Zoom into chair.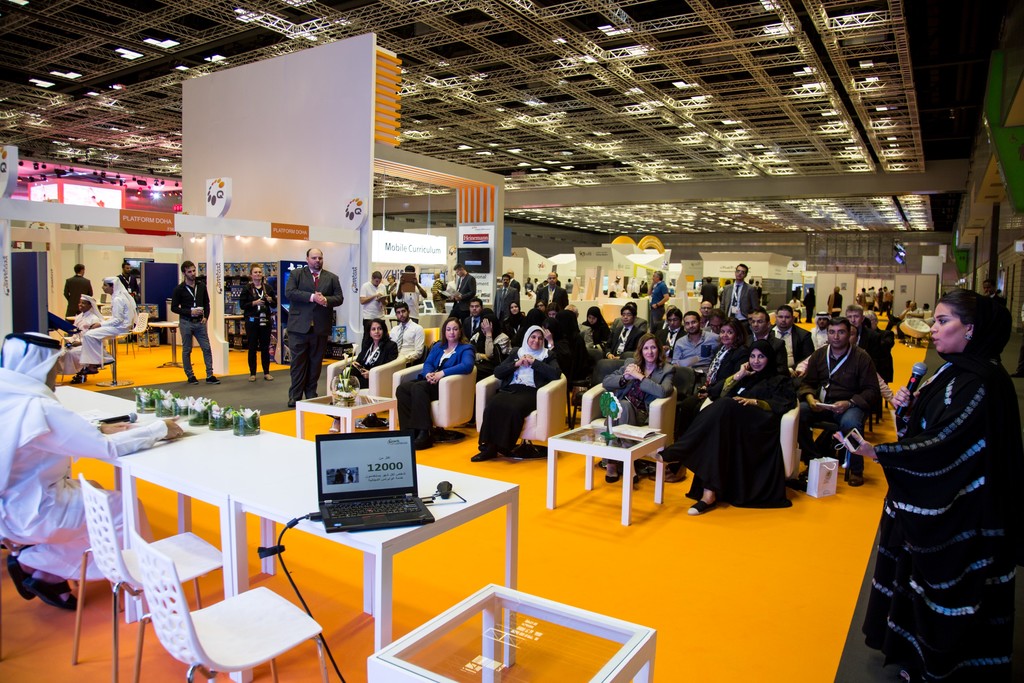
Zoom target: 392,362,477,432.
